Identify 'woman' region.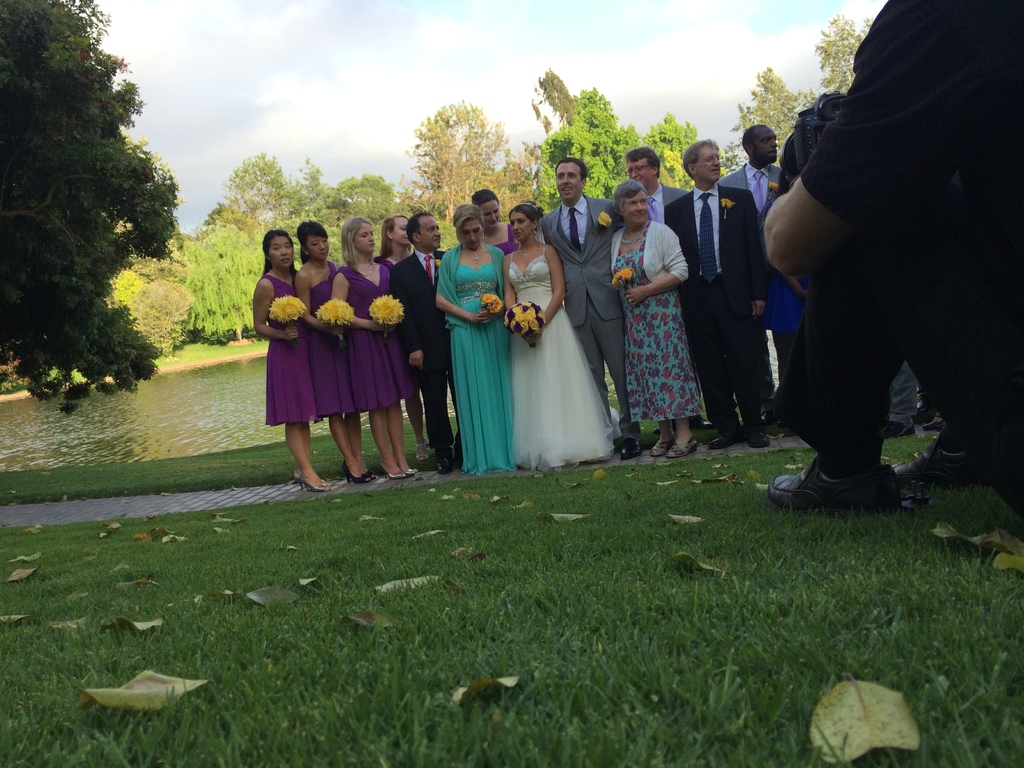
Region: bbox=(434, 202, 530, 474).
